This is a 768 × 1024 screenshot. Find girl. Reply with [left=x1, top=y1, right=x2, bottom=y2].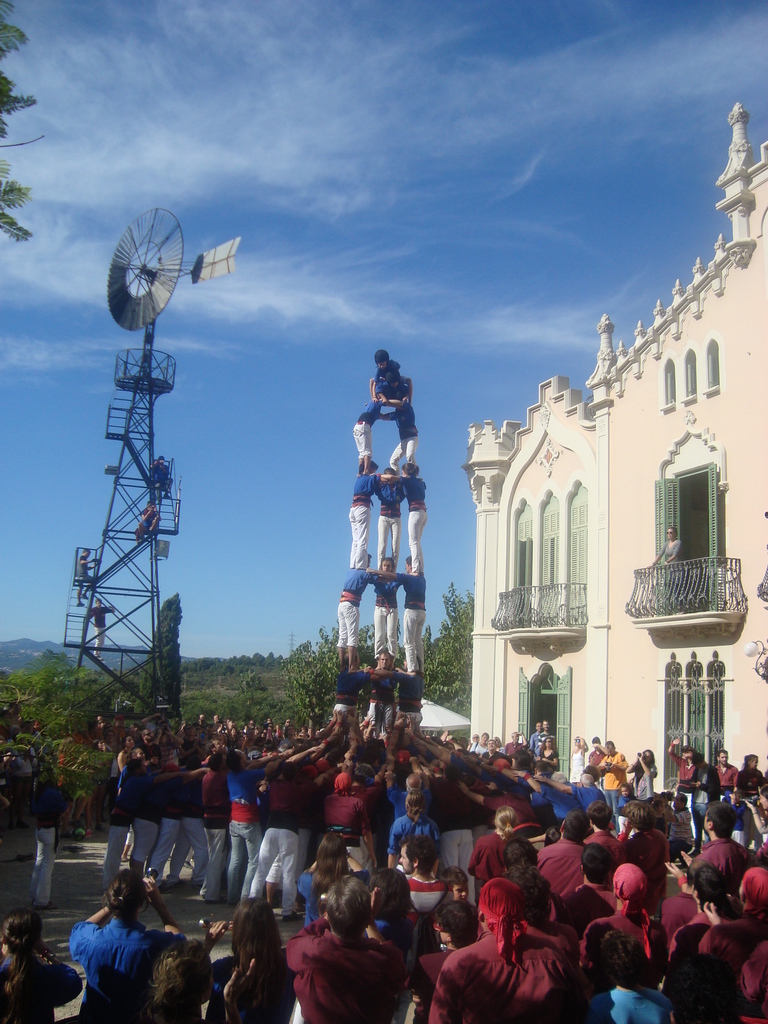
[left=298, top=830, right=369, bottom=925].
